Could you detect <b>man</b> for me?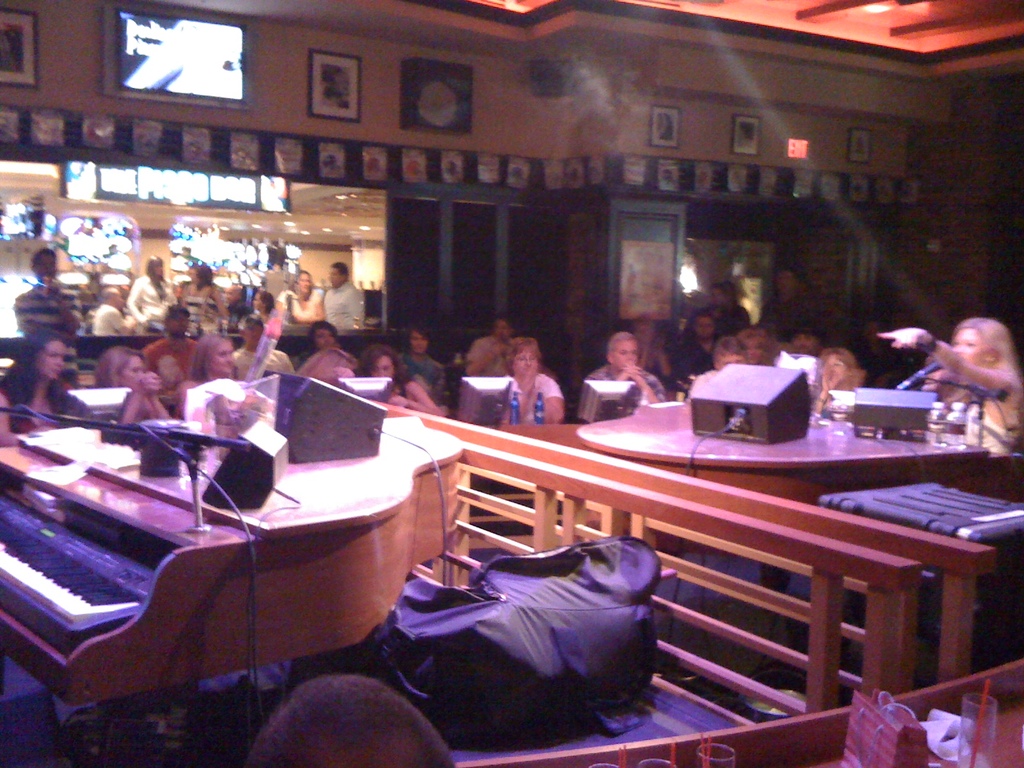
Detection result: (669,309,723,394).
